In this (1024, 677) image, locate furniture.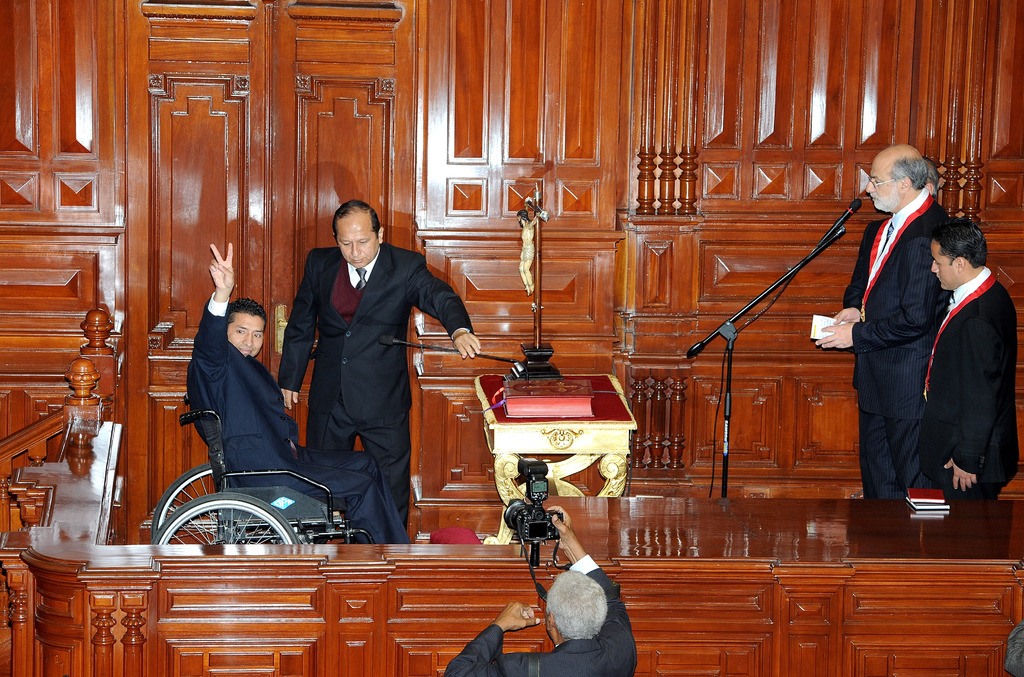
Bounding box: BBox(0, 0, 1023, 676).
